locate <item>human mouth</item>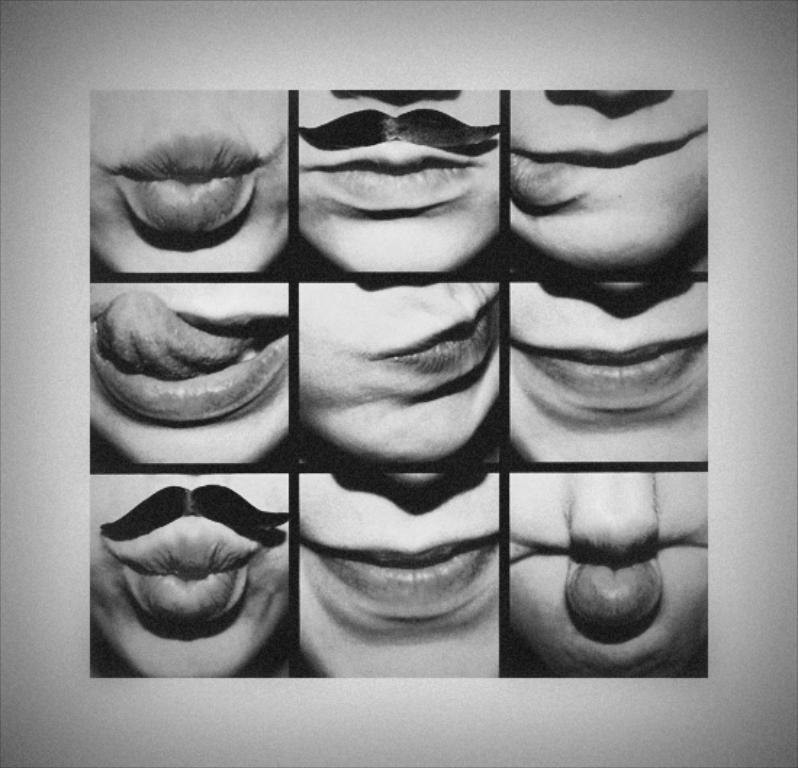
rect(306, 150, 472, 205)
